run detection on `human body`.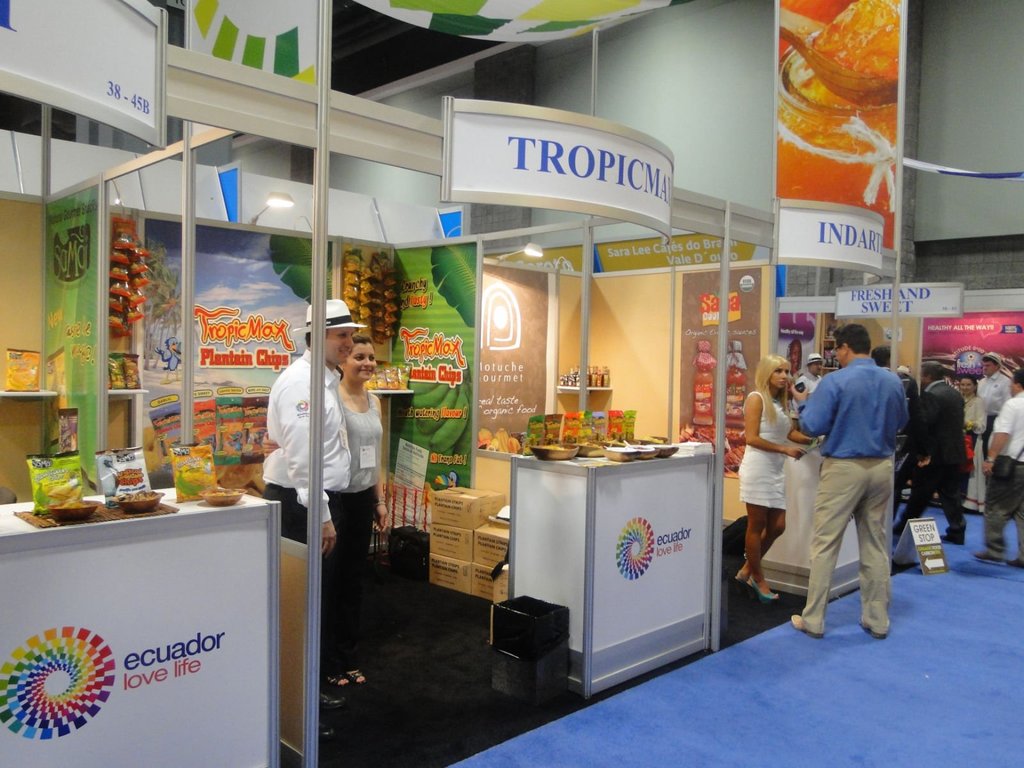
Result: {"left": 788, "top": 373, "right": 819, "bottom": 416}.
